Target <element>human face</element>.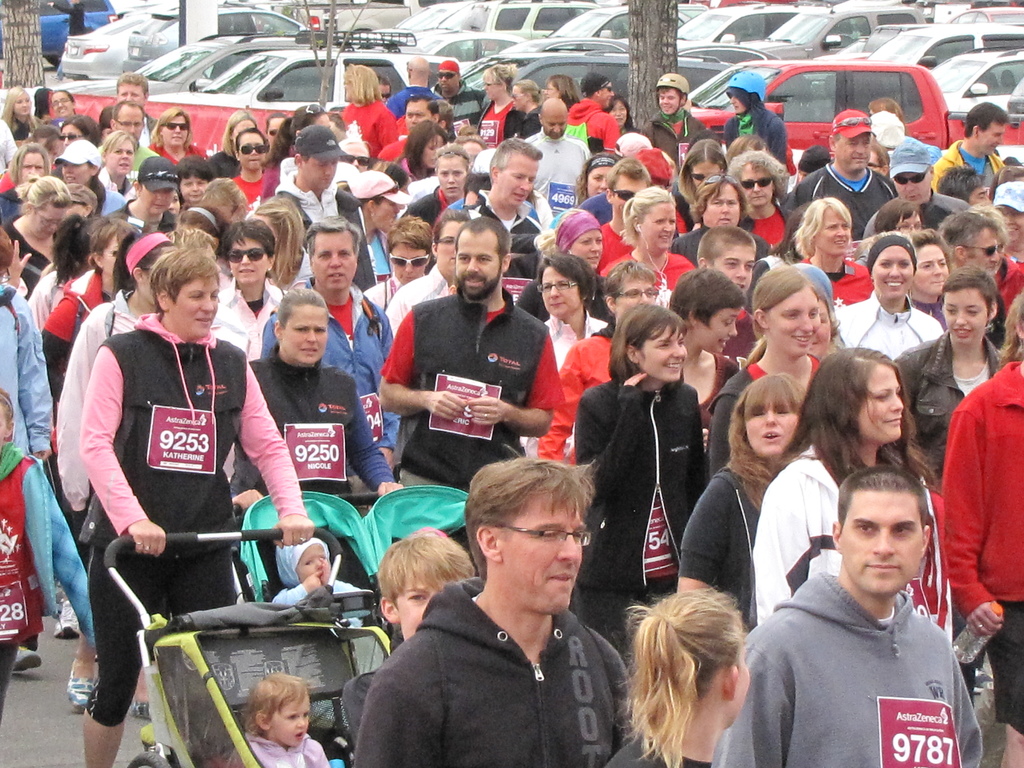
Target region: 275:303:327:369.
